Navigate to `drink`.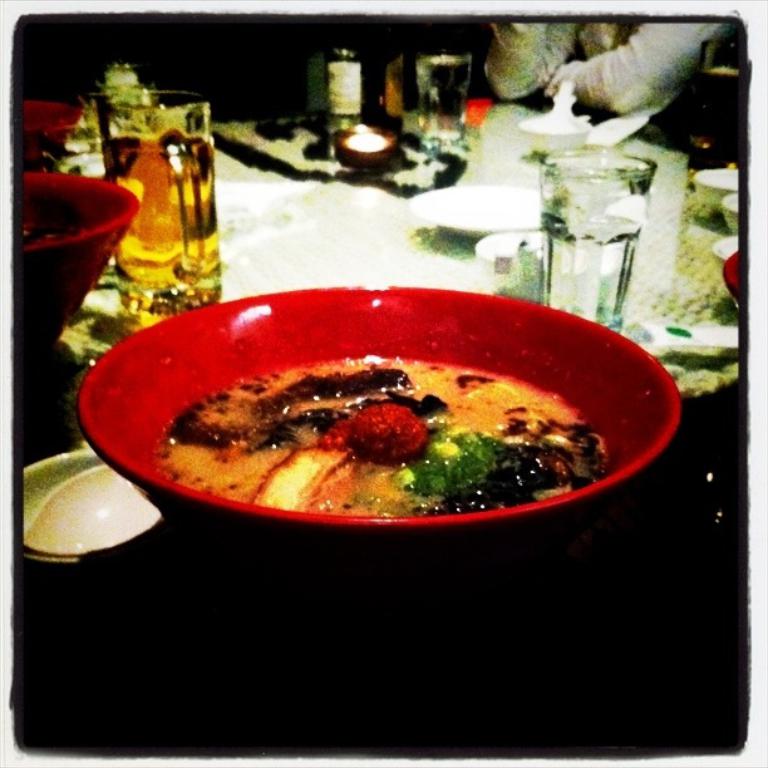
Navigation target: 415, 44, 467, 158.
